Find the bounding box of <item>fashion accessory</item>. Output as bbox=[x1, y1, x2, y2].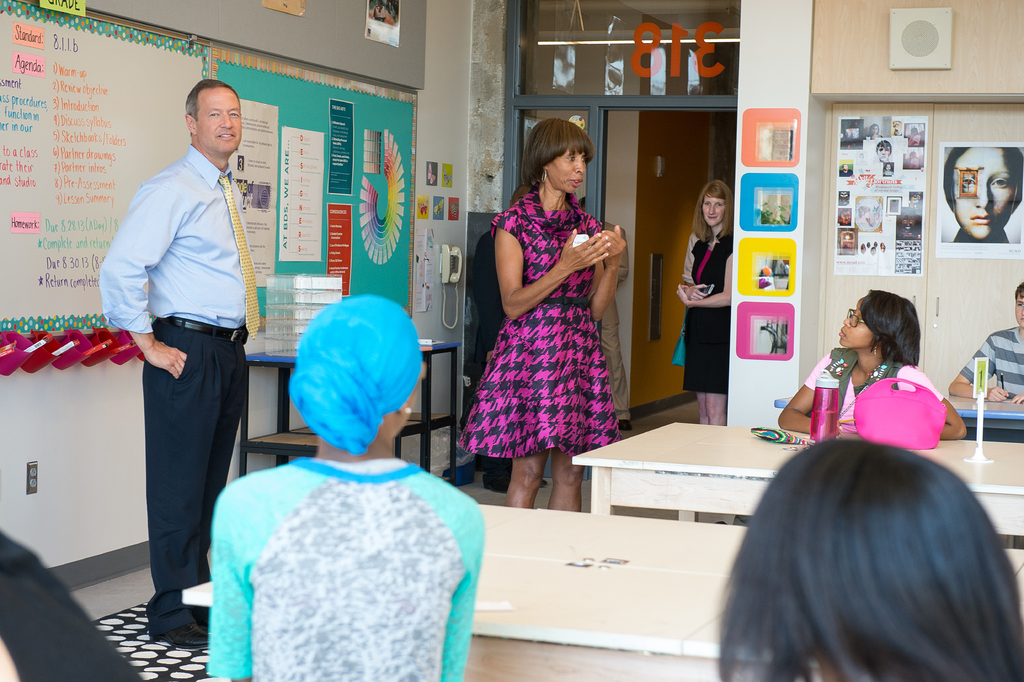
bbox=[541, 167, 548, 185].
